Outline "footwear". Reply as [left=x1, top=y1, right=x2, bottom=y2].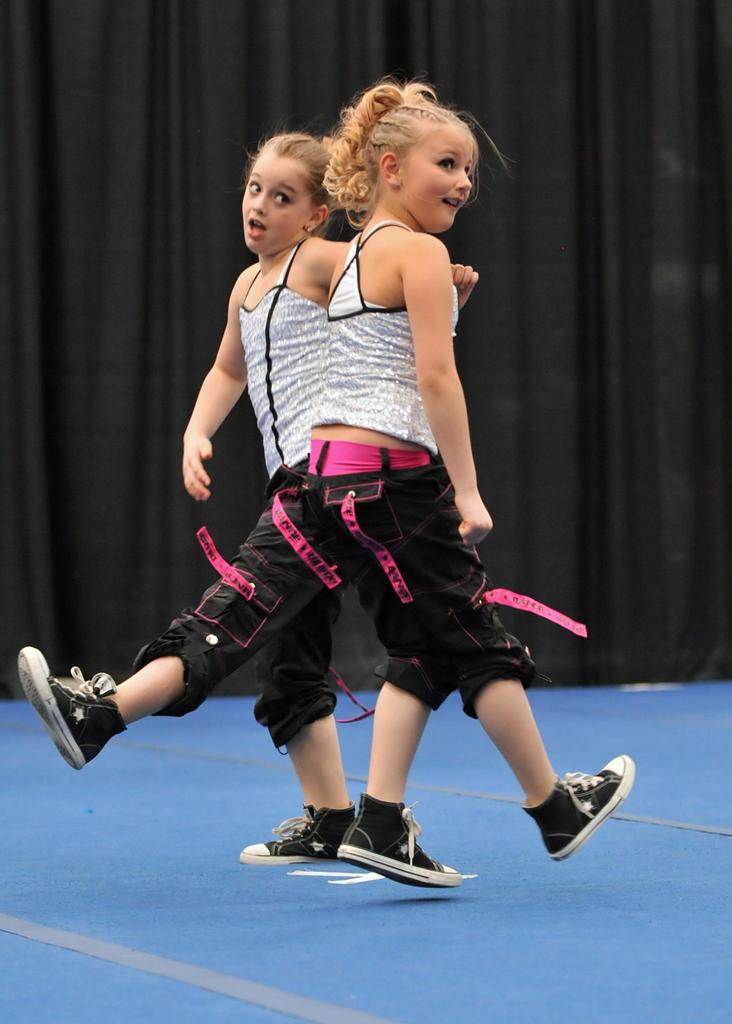
[left=502, top=764, right=640, bottom=872].
